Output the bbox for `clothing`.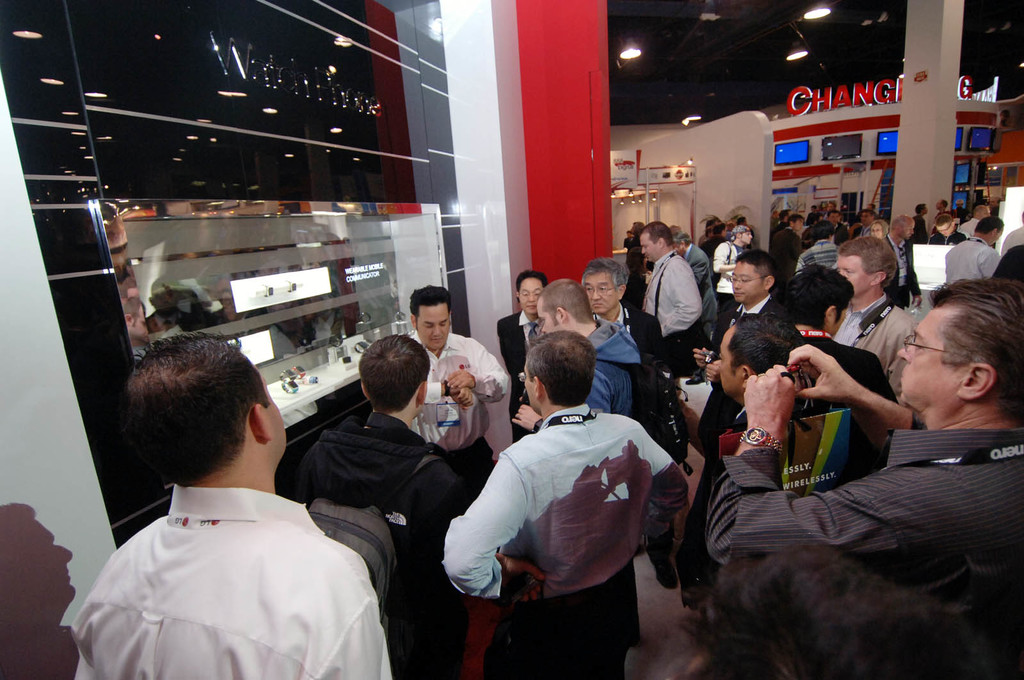
(x1=781, y1=222, x2=822, y2=288).
